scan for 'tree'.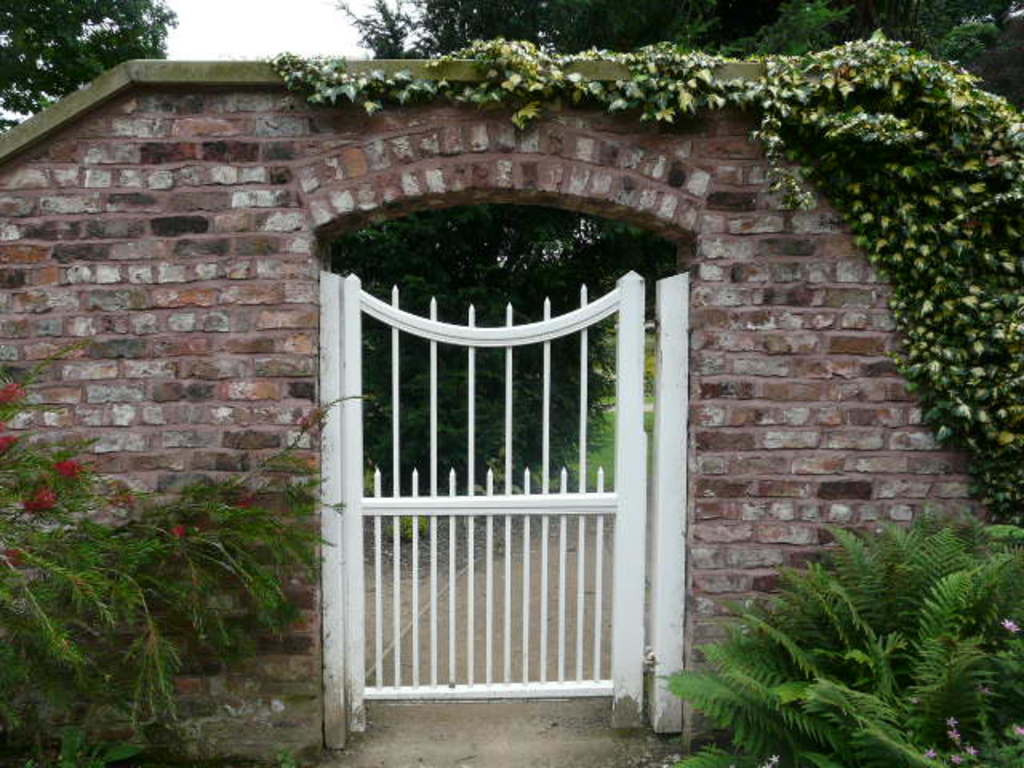
Scan result: crop(0, 0, 181, 139).
